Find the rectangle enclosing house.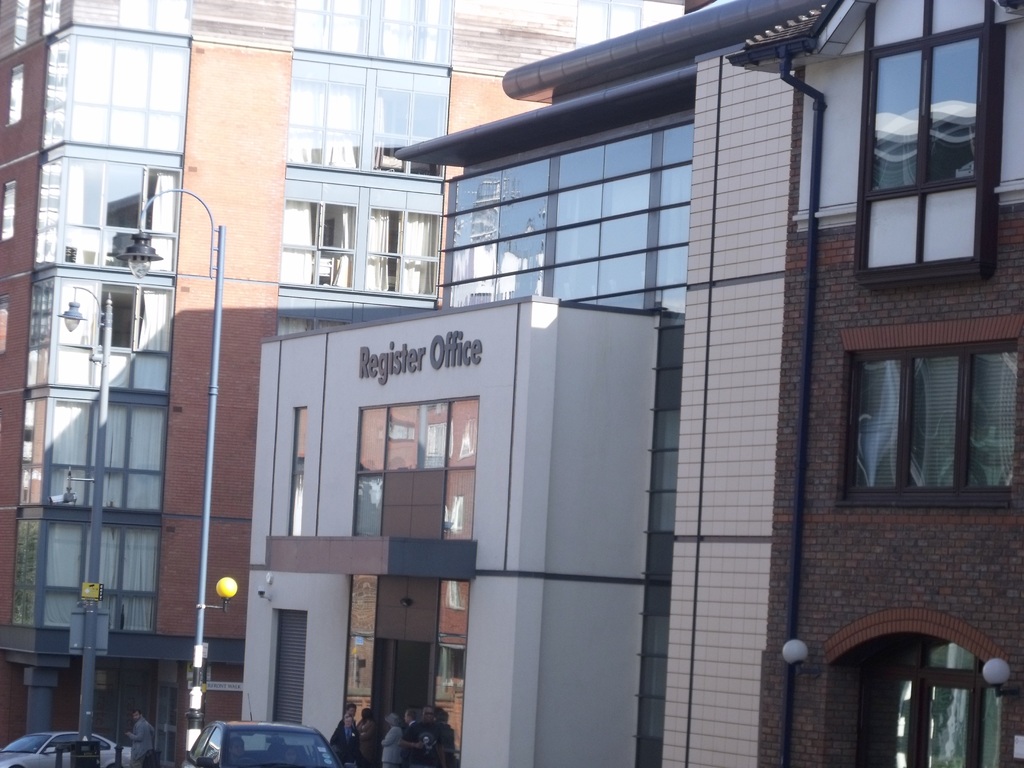
724 0 1023 767.
